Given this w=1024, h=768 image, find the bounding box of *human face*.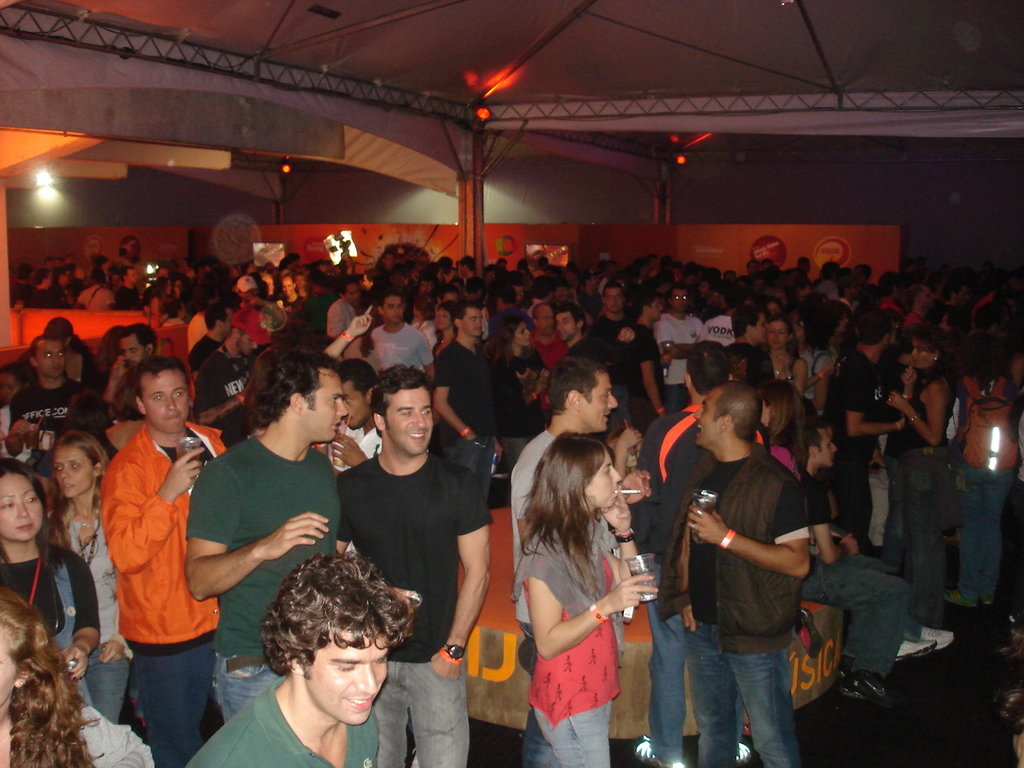
l=754, t=318, r=766, b=339.
